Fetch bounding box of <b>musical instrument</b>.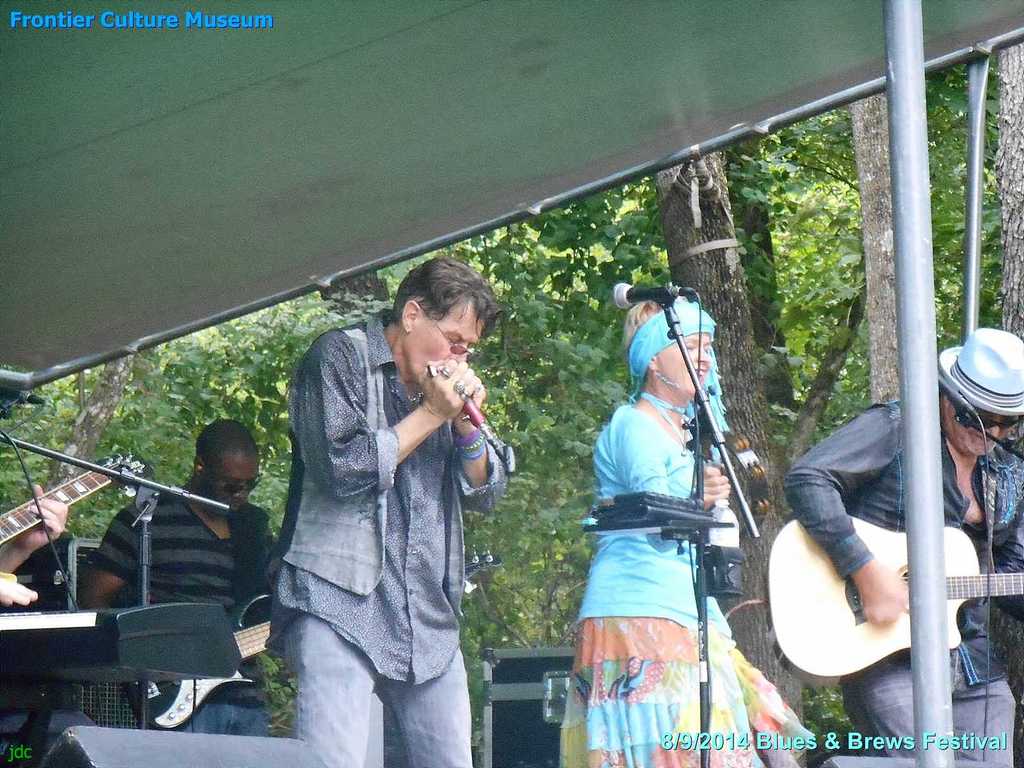
Bbox: region(0, 450, 149, 562).
